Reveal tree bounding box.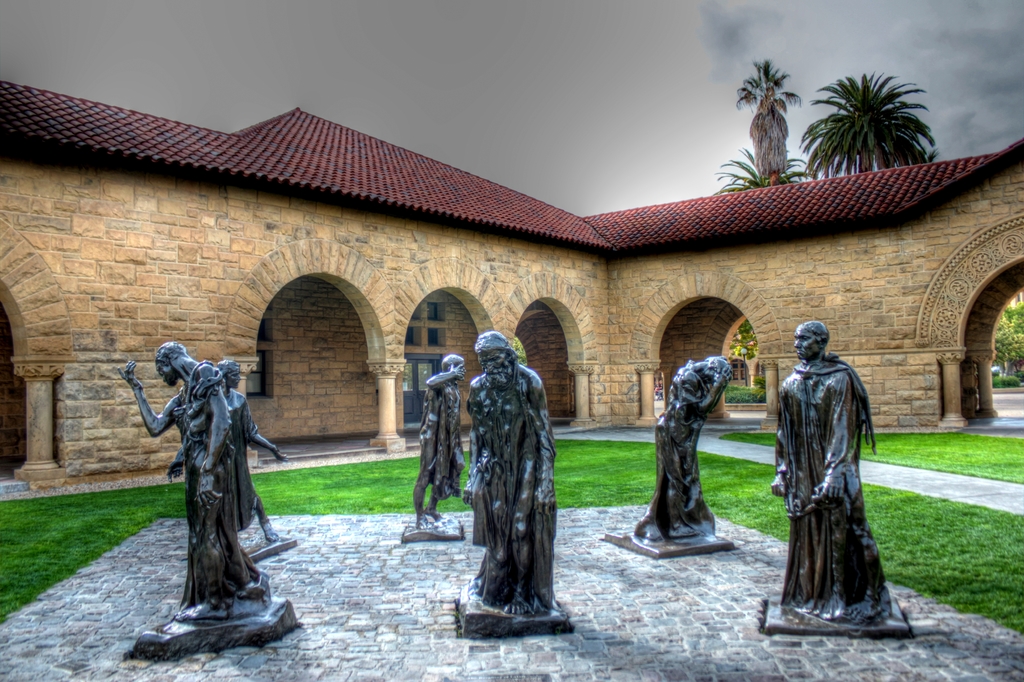
Revealed: [728, 317, 762, 387].
